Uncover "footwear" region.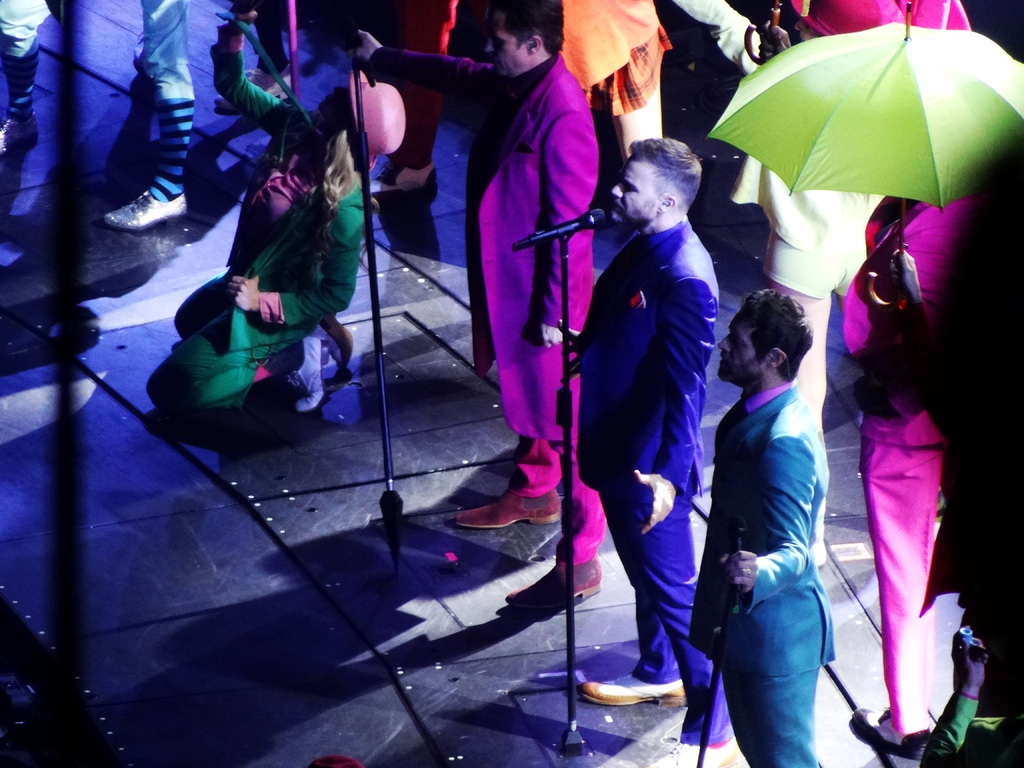
Uncovered: 106, 188, 190, 232.
